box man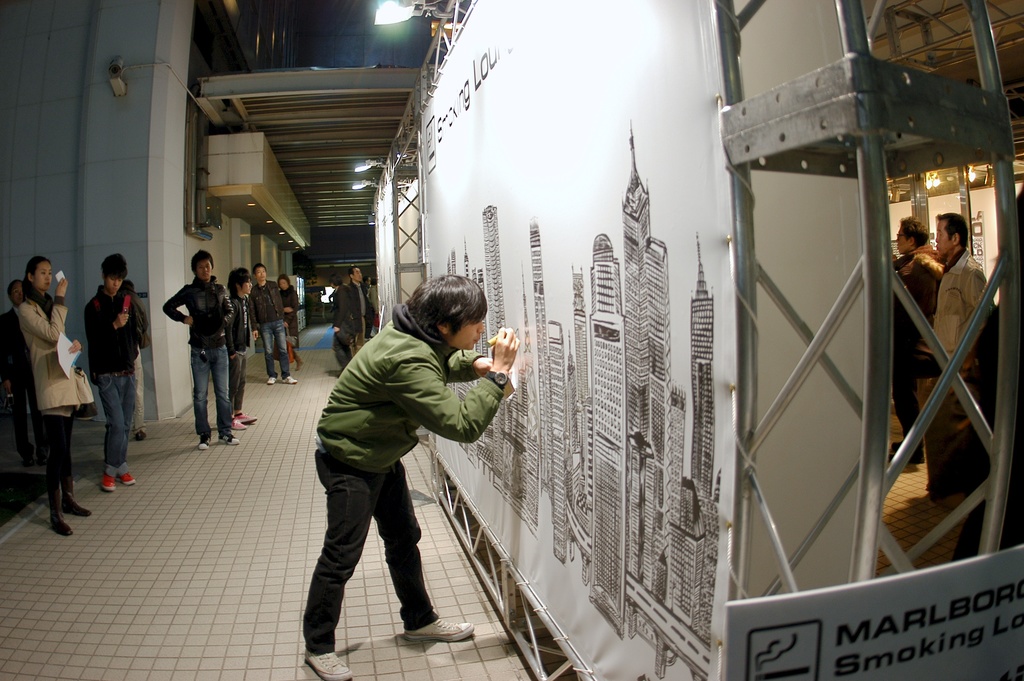
BBox(890, 215, 947, 463)
